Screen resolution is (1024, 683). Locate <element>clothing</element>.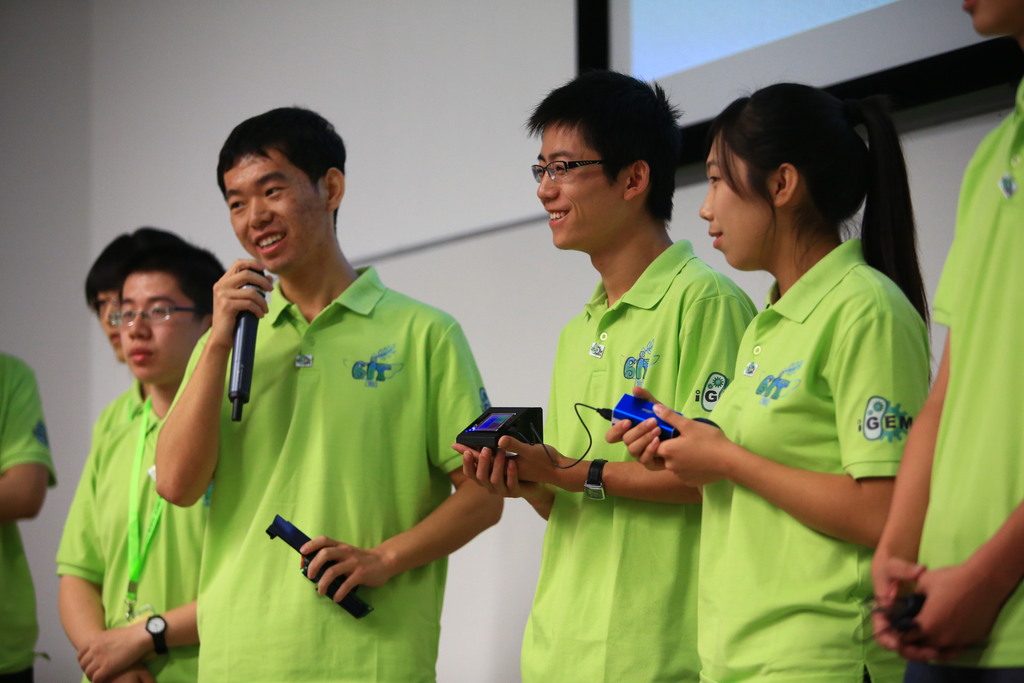
region(83, 377, 148, 440).
